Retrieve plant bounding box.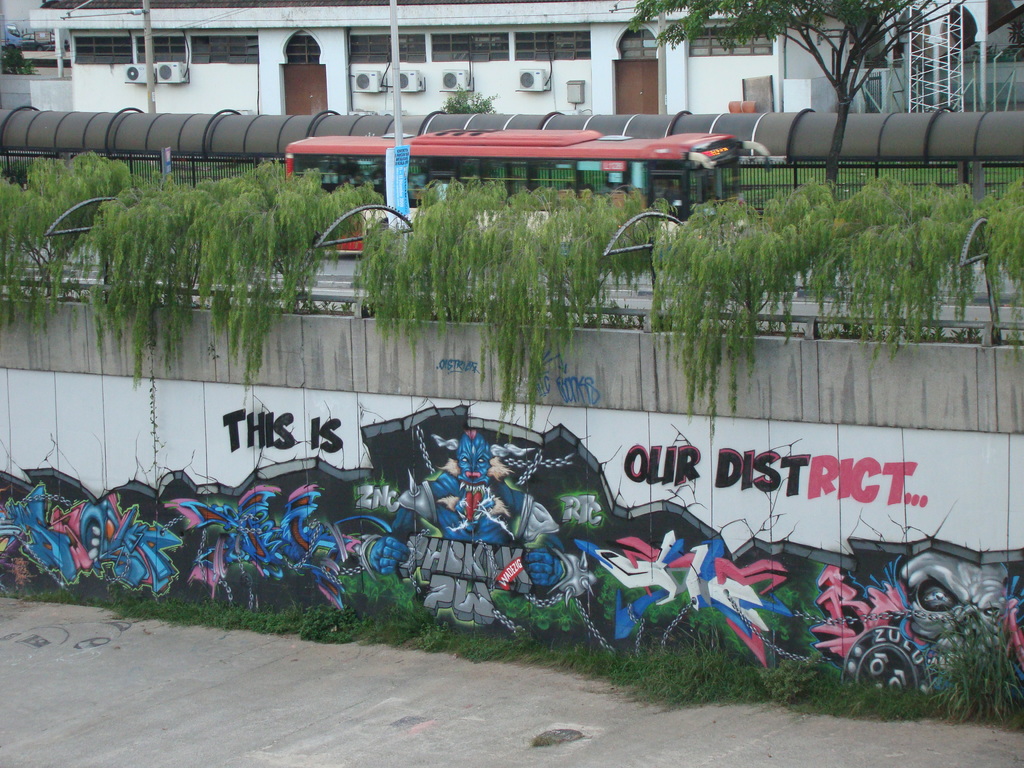
Bounding box: 293:595:383:648.
